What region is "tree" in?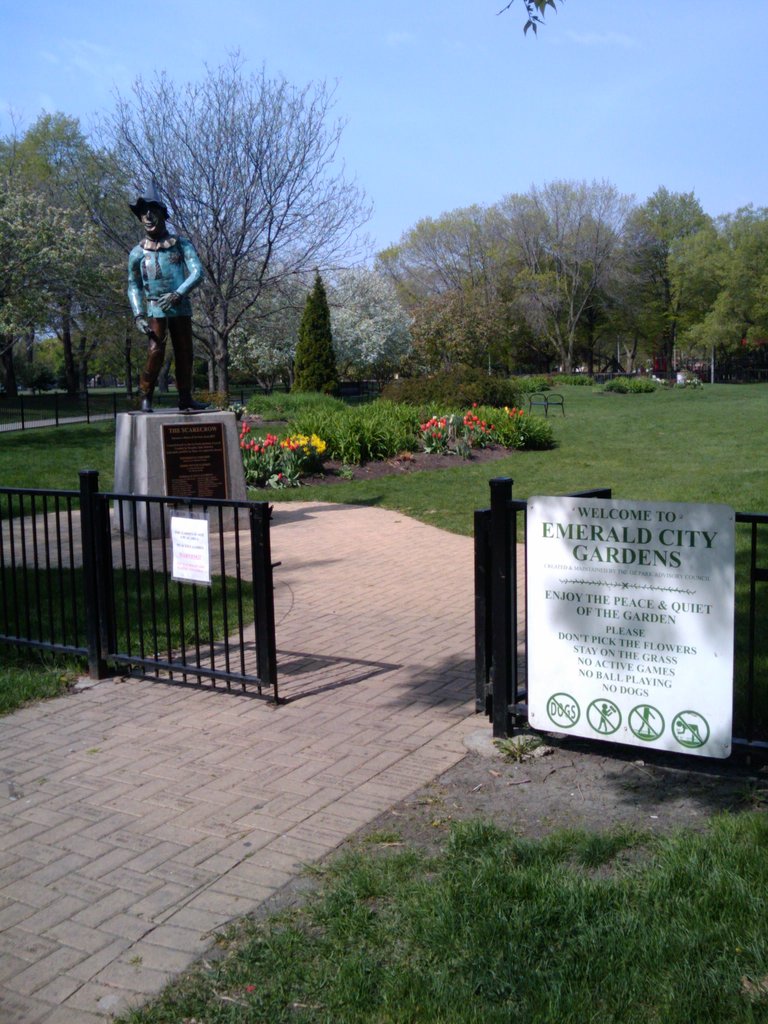
Rect(290, 269, 342, 390).
